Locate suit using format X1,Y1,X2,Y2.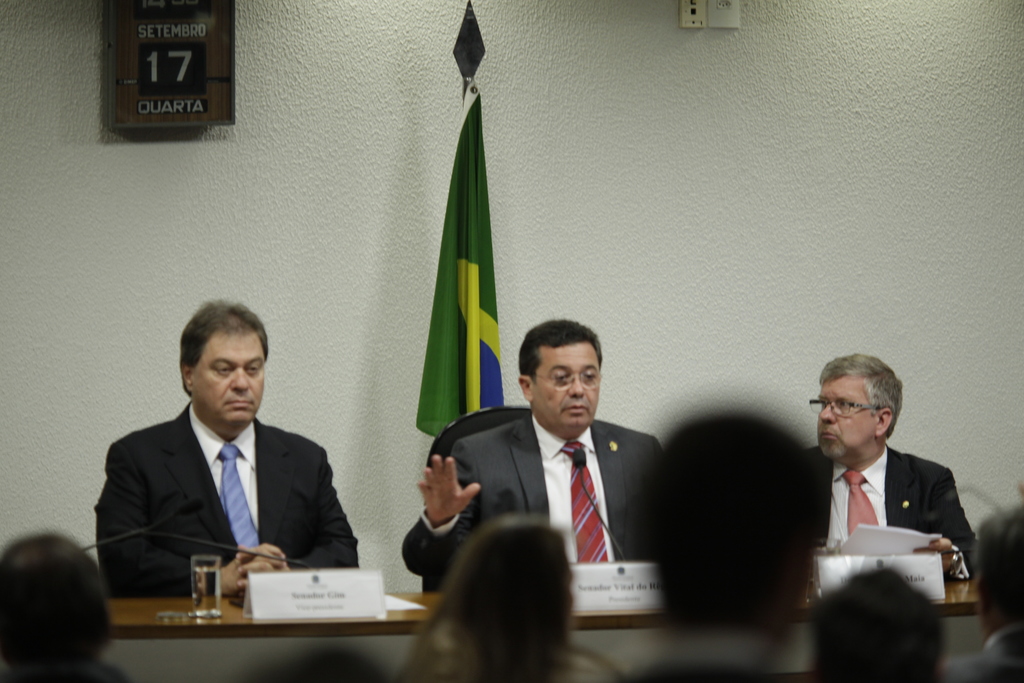
803,438,979,576.
